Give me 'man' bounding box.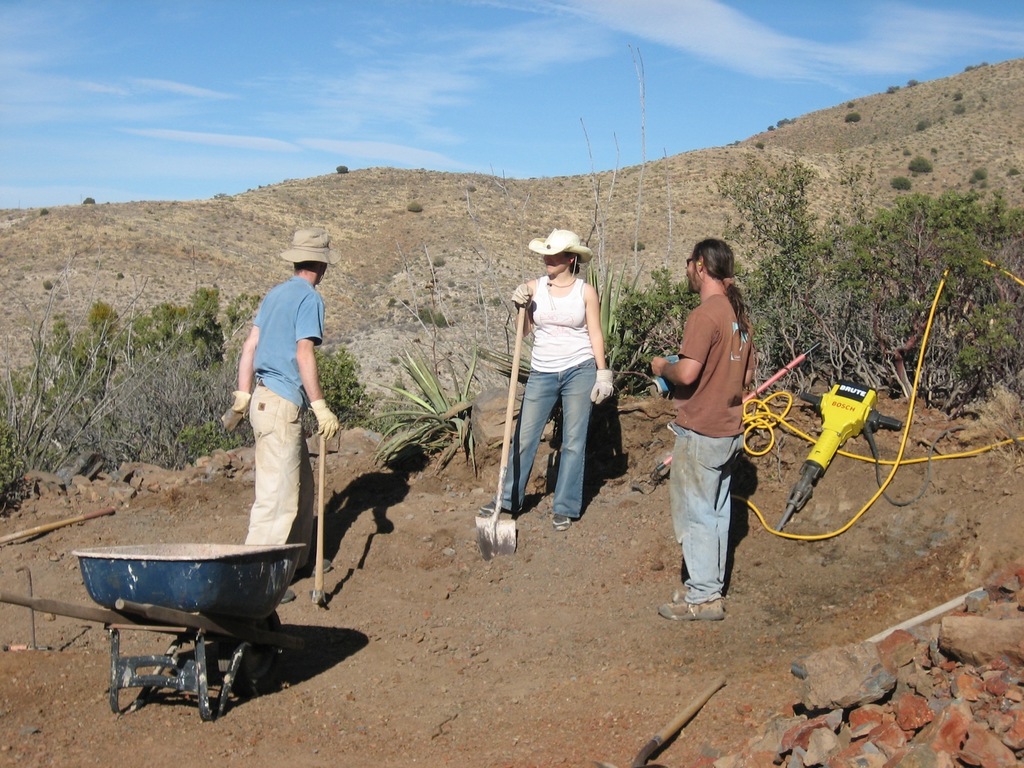
x1=652 y1=240 x2=757 y2=623.
